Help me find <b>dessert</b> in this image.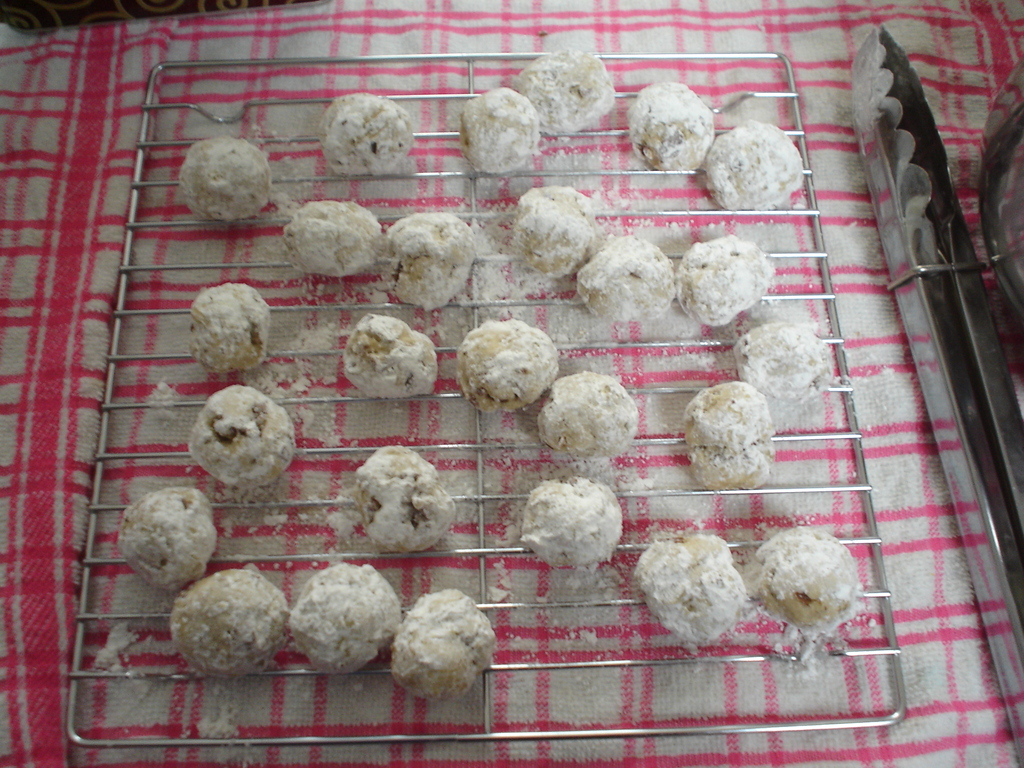
Found it: l=279, t=563, r=406, b=672.
